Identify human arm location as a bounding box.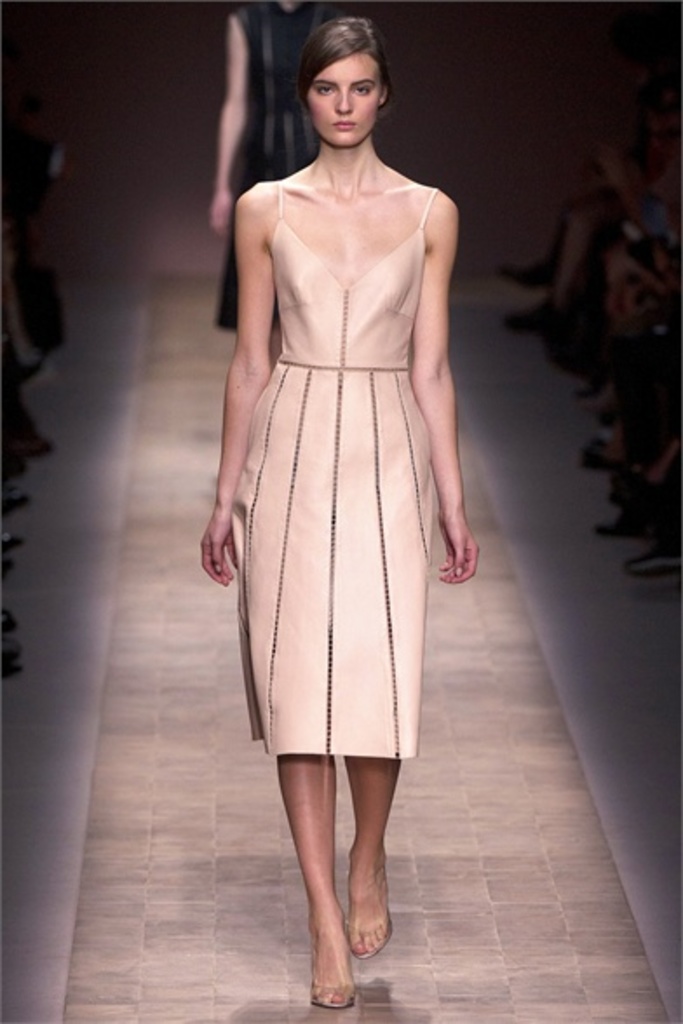
pyautogui.locateOnScreen(200, 14, 254, 237).
